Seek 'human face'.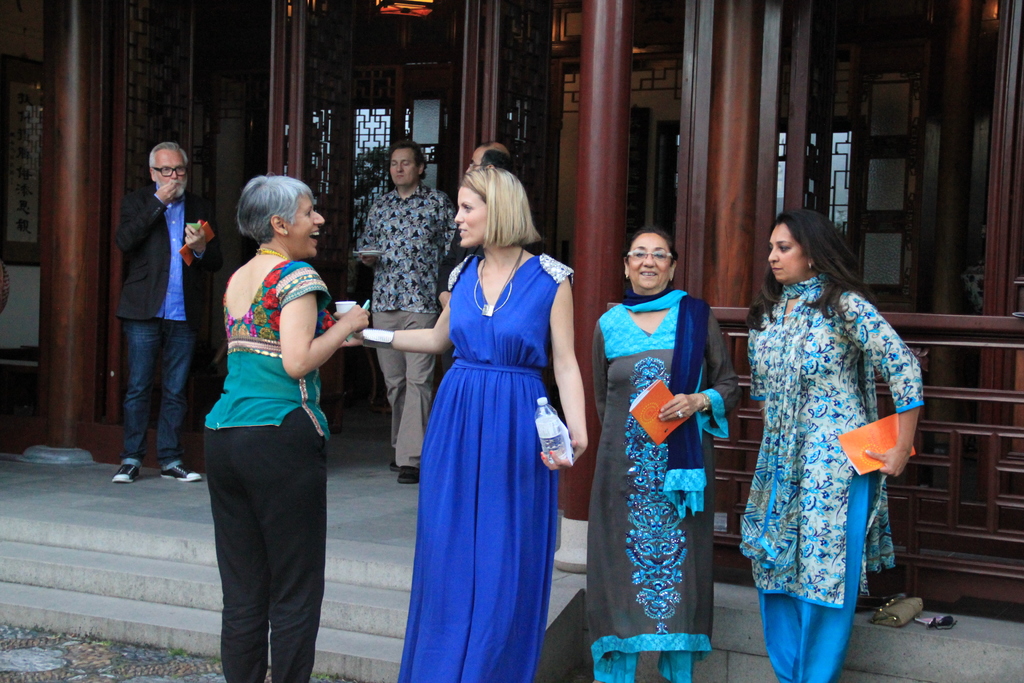
Rect(150, 145, 186, 180).
